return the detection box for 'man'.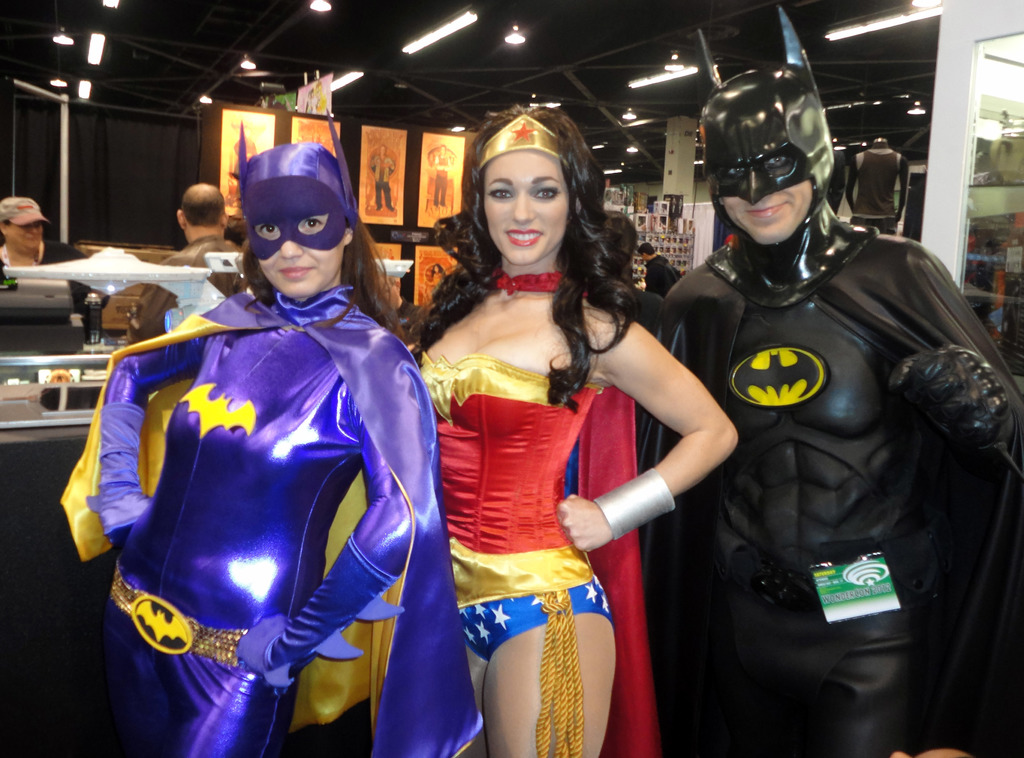
Rect(127, 182, 245, 345).
